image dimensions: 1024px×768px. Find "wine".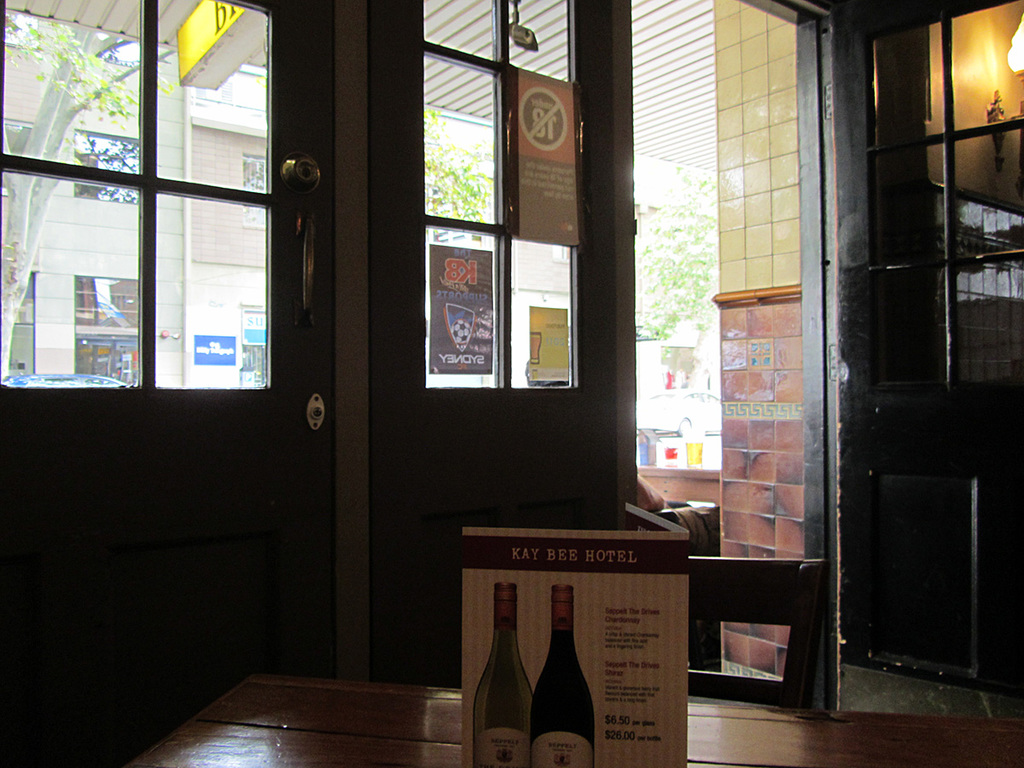
[x1=518, y1=585, x2=609, y2=762].
